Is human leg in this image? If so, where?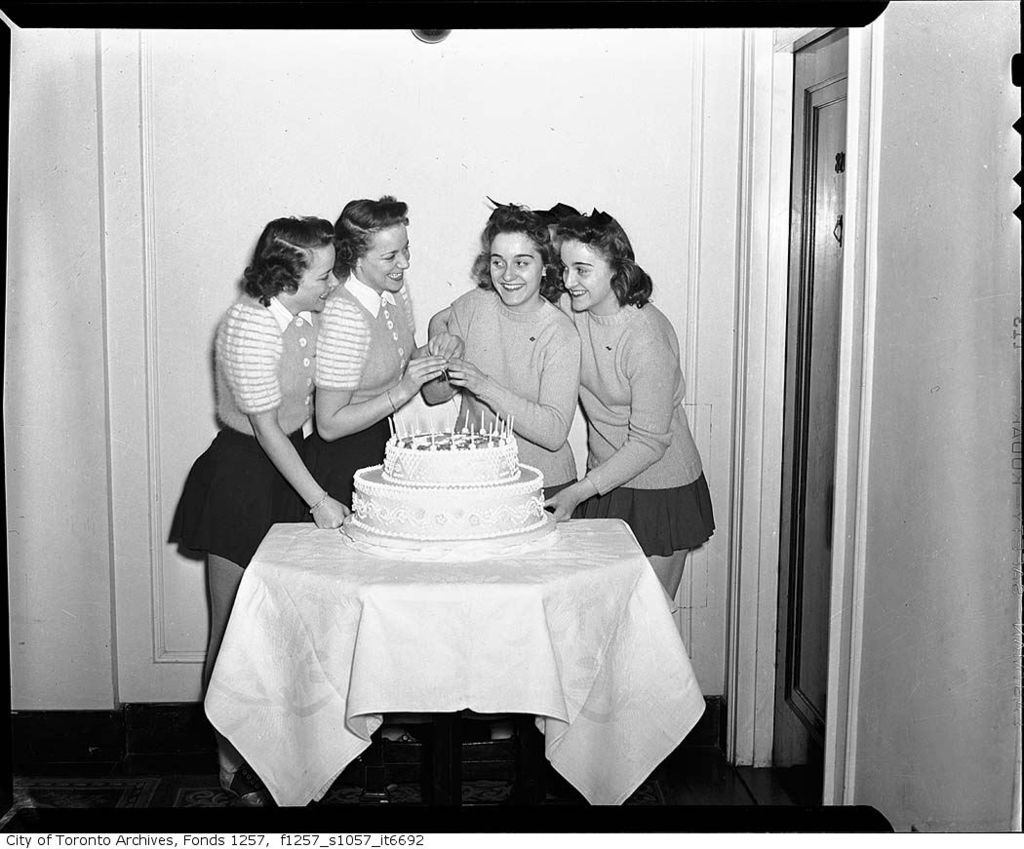
Yes, at left=630, top=488, right=703, bottom=605.
